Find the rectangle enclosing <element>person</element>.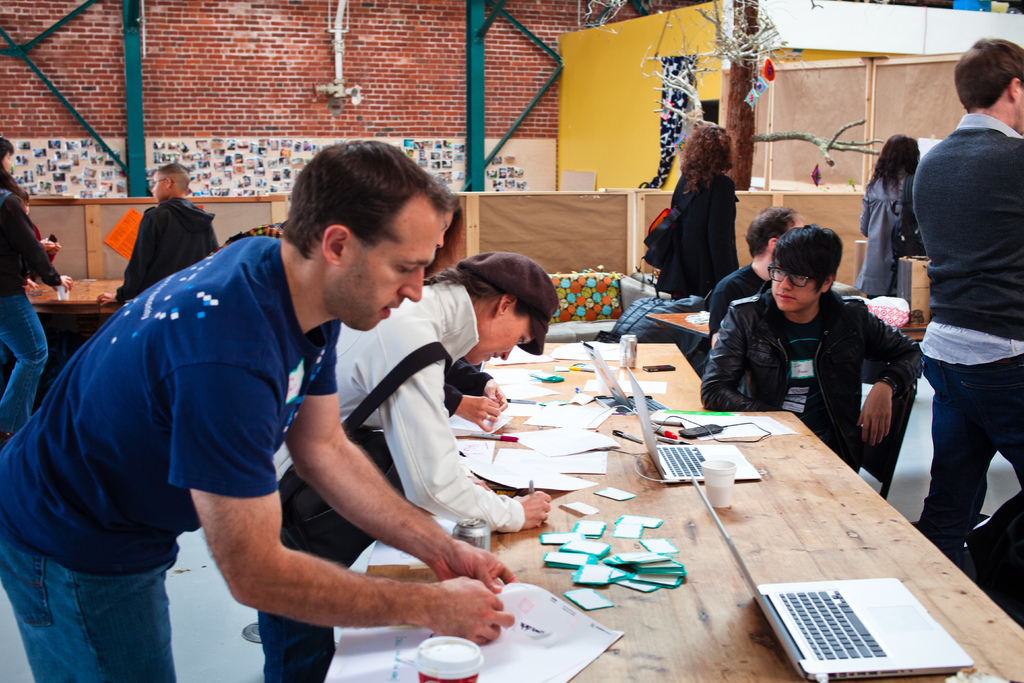
911/37/1023/627.
